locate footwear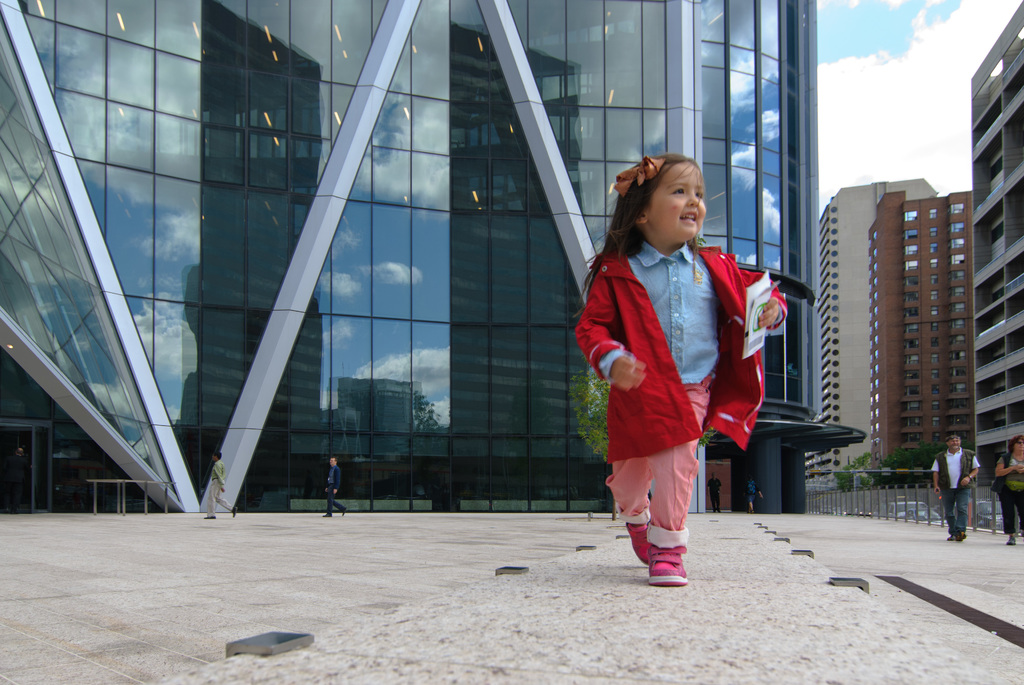
951:530:968:539
